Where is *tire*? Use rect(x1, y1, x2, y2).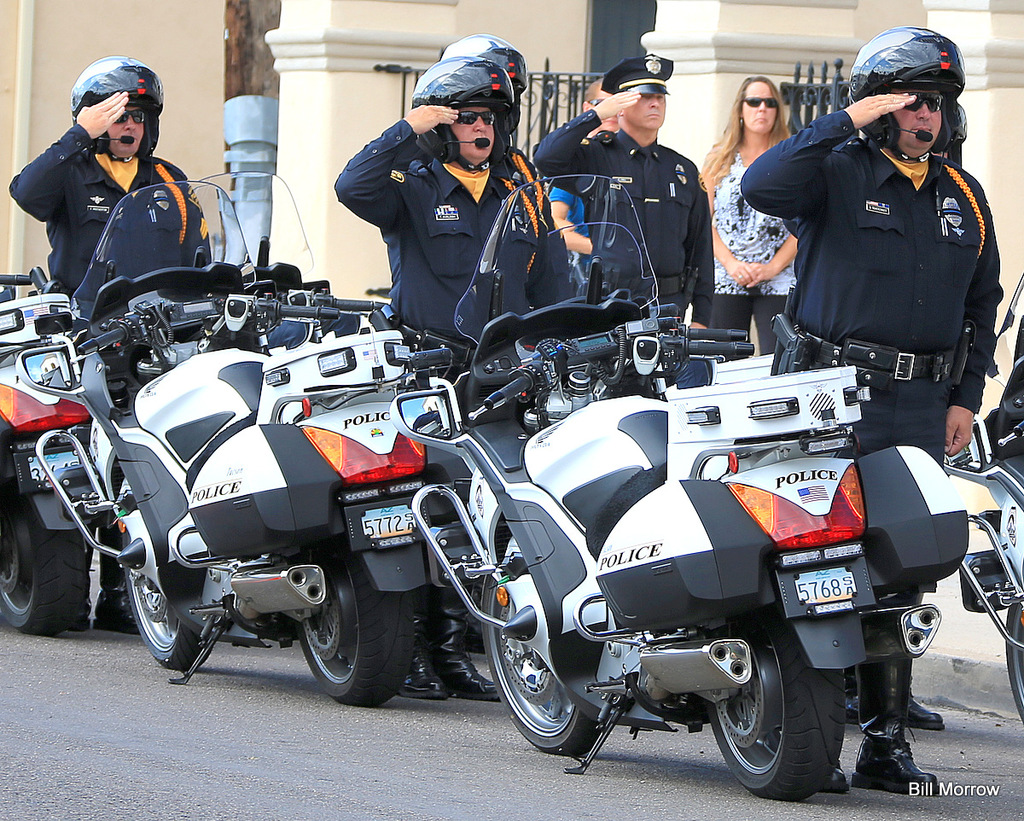
rect(0, 480, 84, 634).
